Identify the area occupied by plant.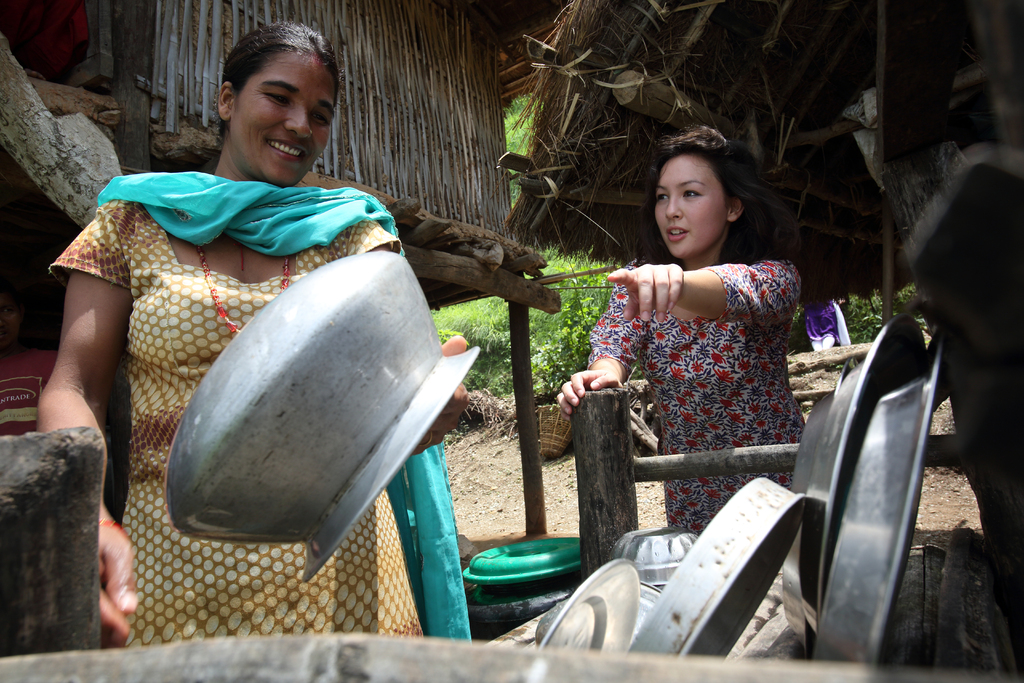
Area: 499/88/541/208.
